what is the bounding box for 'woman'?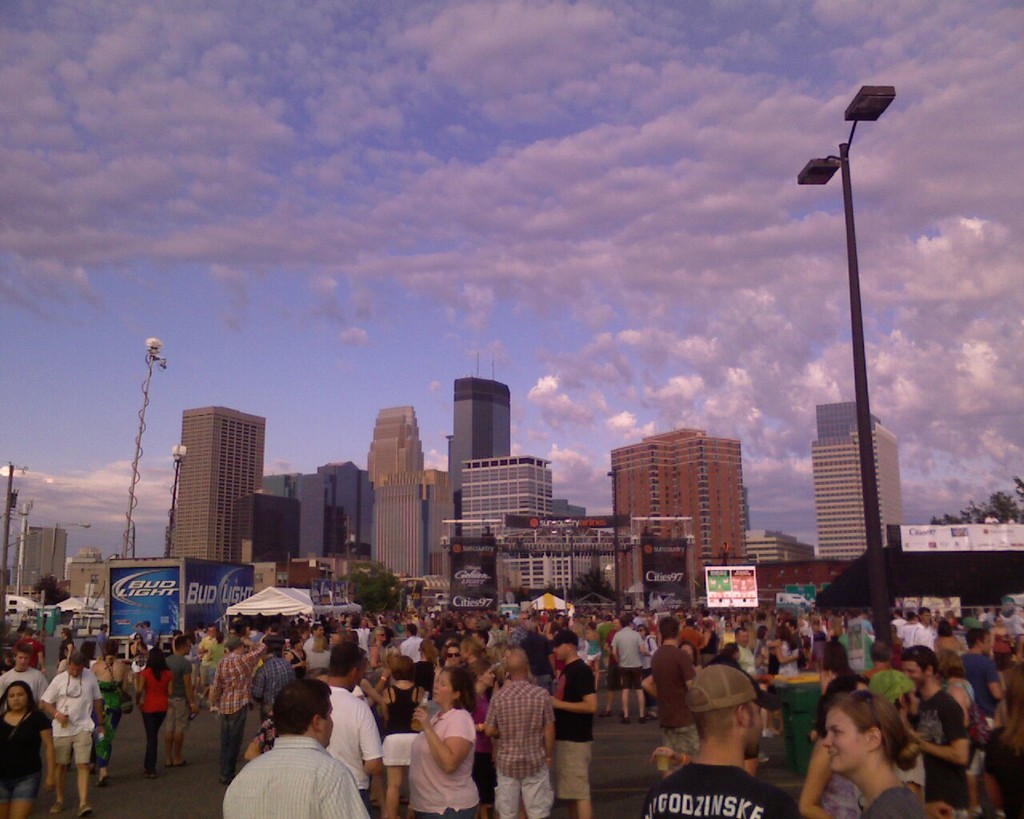
[x1=134, y1=647, x2=176, y2=776].
